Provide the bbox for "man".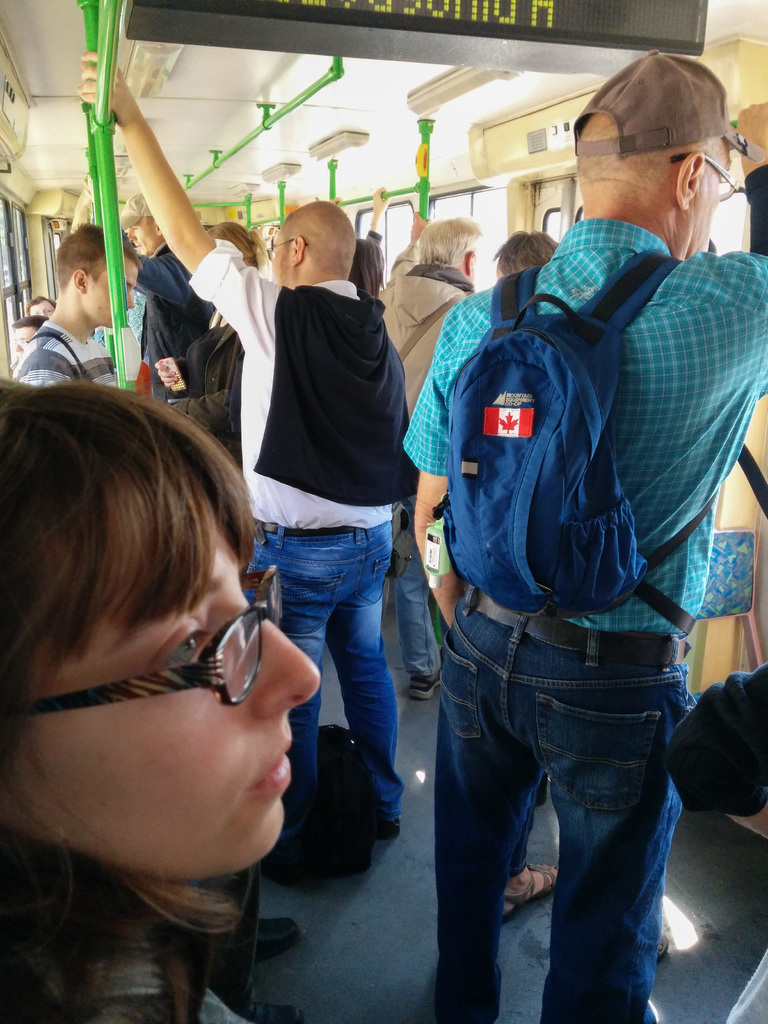
bbox(360, 219, 506, 700).
